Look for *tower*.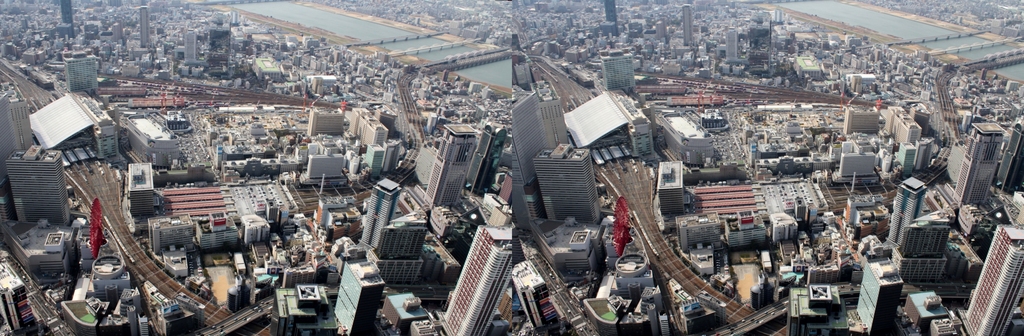
Found: [left=604, top=0, right=618, bottom=26].
